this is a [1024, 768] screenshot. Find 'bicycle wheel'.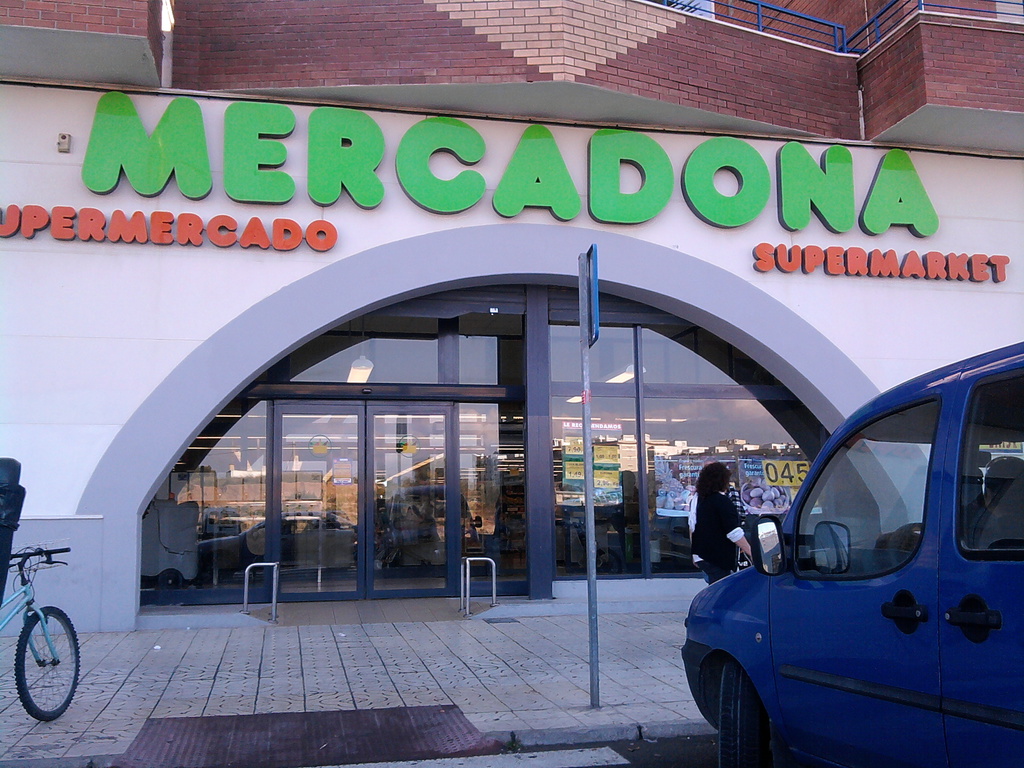
Bounding box: left=14, top=595, right=76, bottom=729.
